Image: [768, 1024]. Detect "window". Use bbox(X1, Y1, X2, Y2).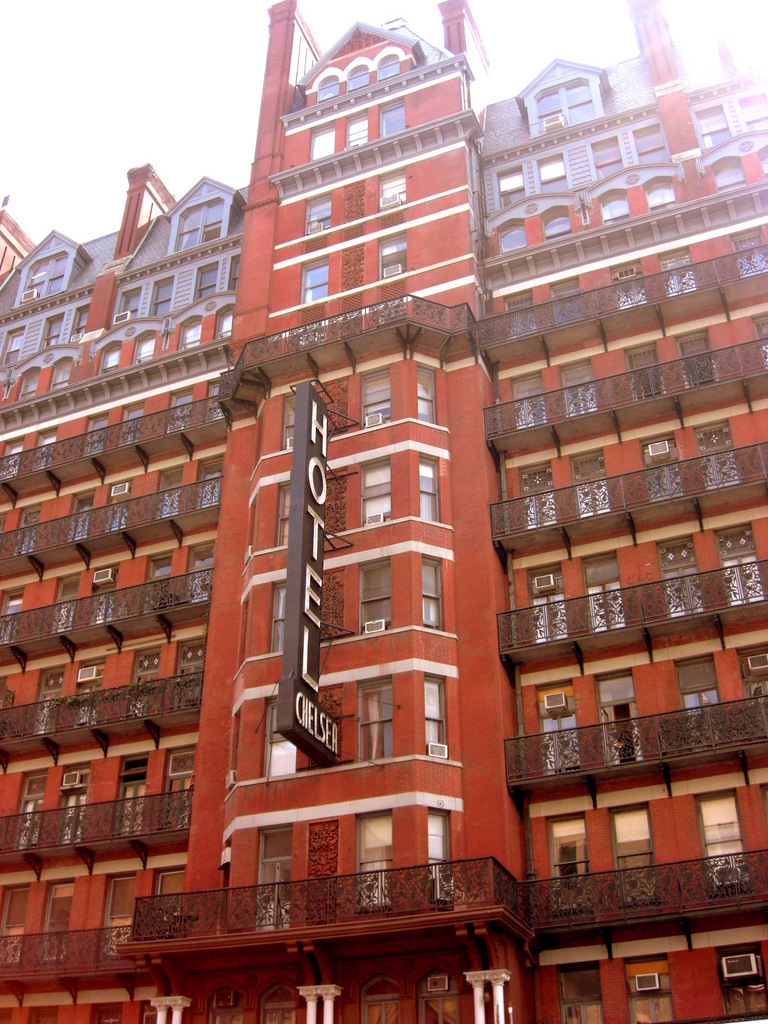
bbox(425, 672, 446, 758).
